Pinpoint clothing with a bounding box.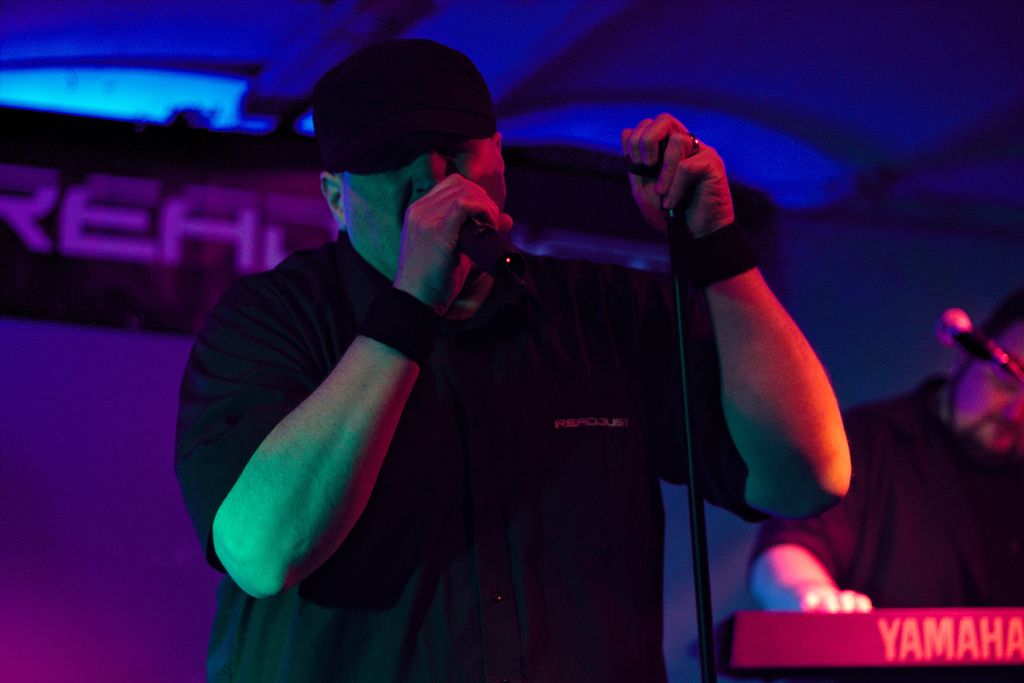
locate(184, 82, 705, 675).
